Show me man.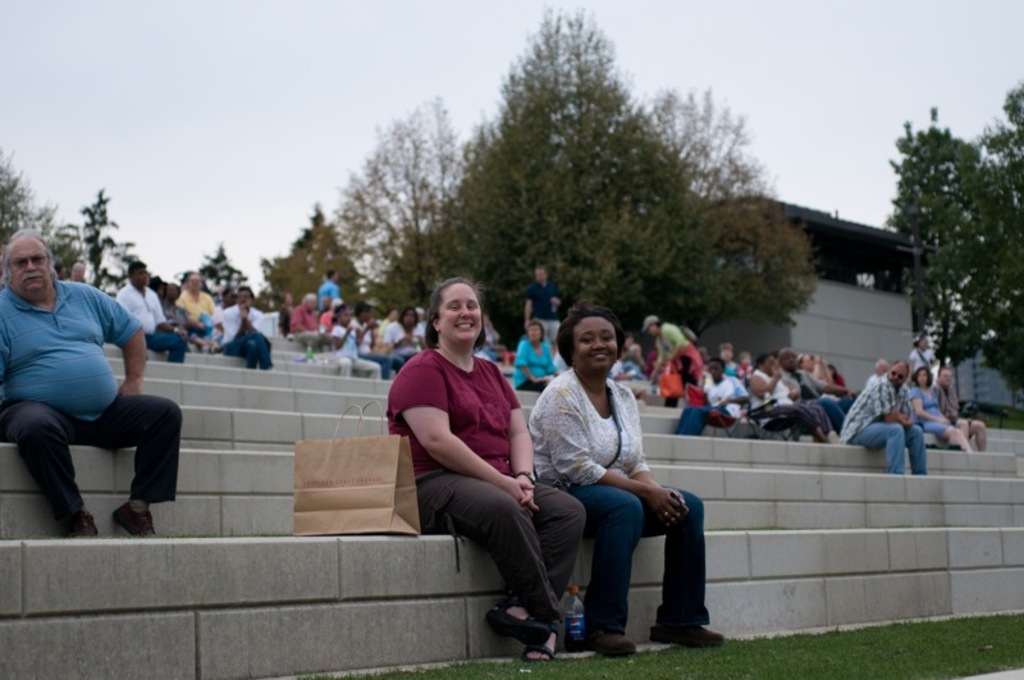
man is here: pyautogui.locateOnScreen(292, 287, 326, 356).
